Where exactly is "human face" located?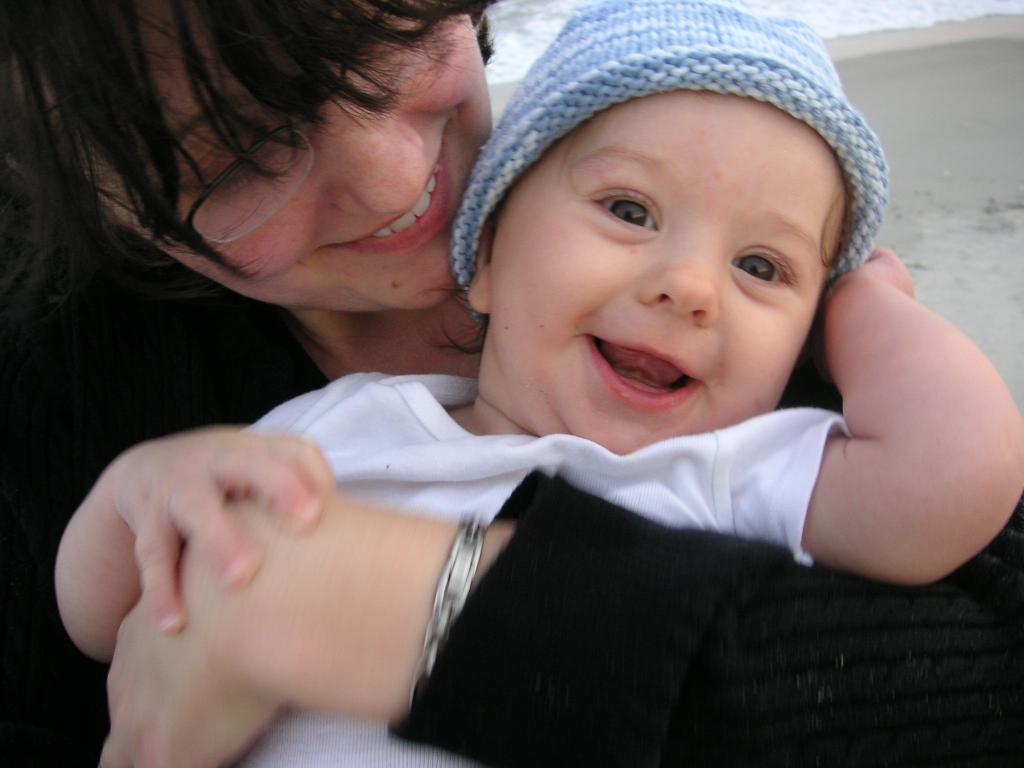
Its bounding box is [left=490, top=88, right=844, bottom=454].
